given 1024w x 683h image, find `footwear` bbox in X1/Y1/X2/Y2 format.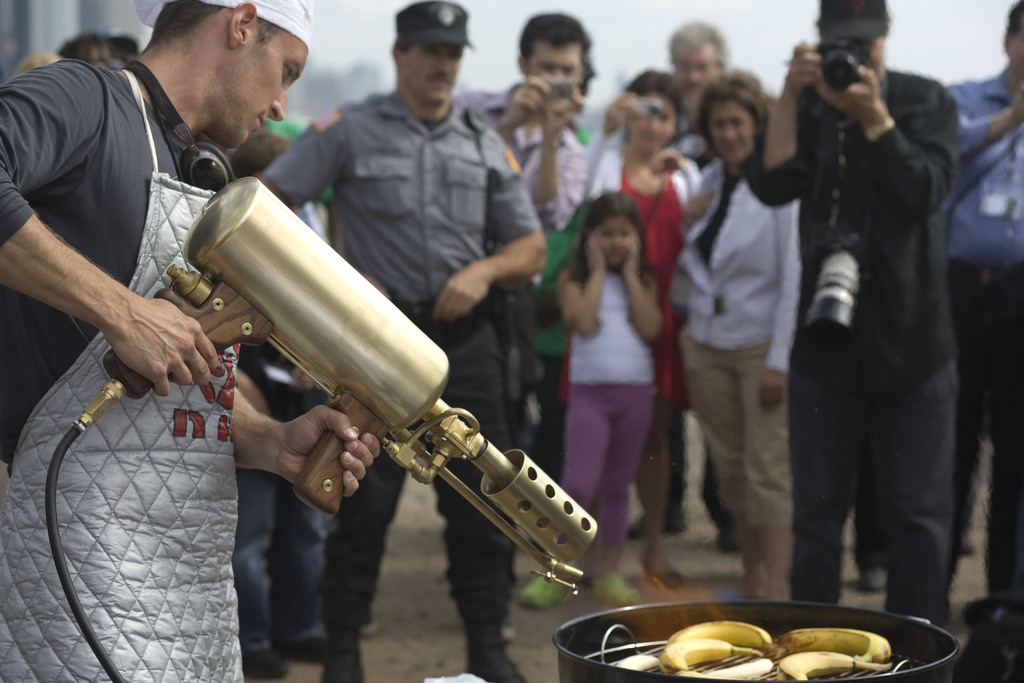
717/528/742/552.
